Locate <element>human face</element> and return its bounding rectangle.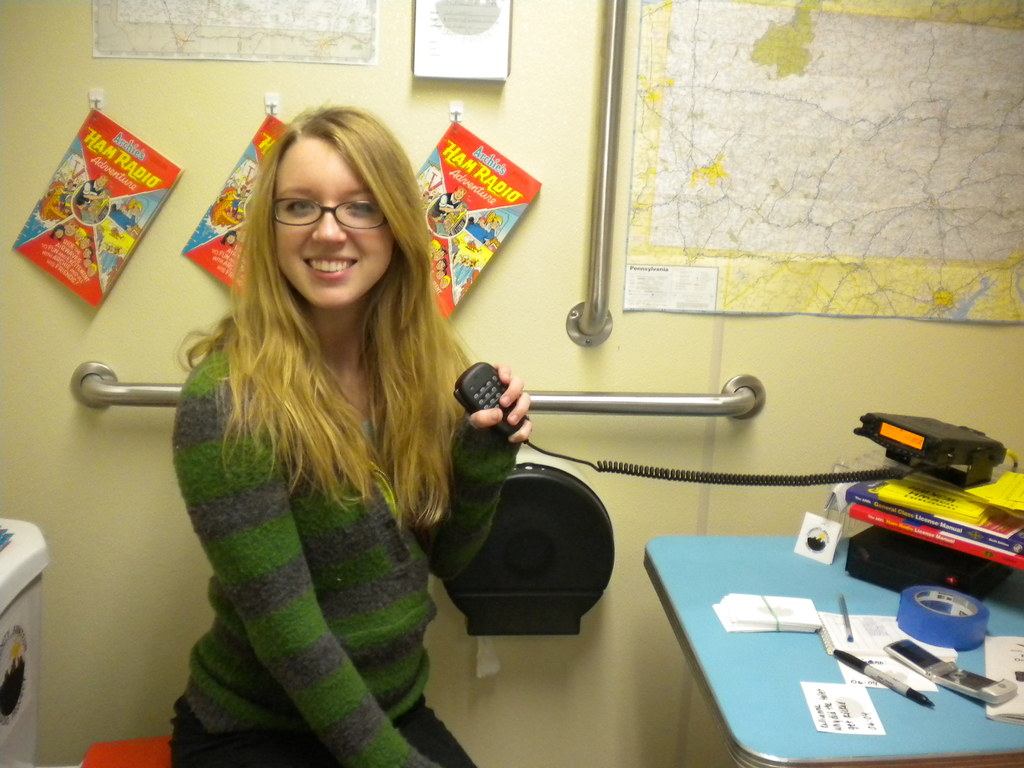
[227, 237, 234, 244].
